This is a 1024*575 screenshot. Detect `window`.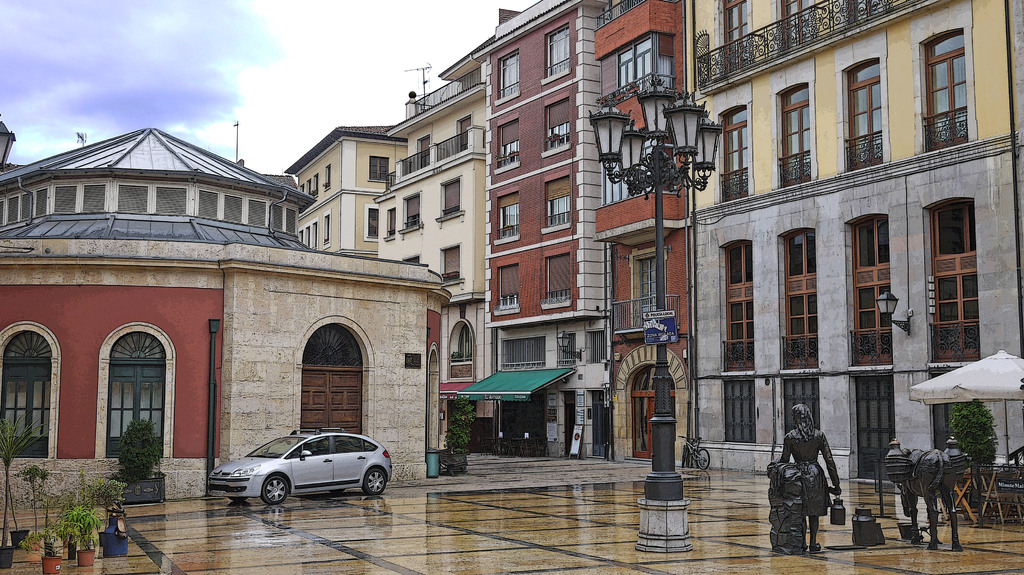
pyautogui.locateOnScreen(367, 157, 391, 182).
